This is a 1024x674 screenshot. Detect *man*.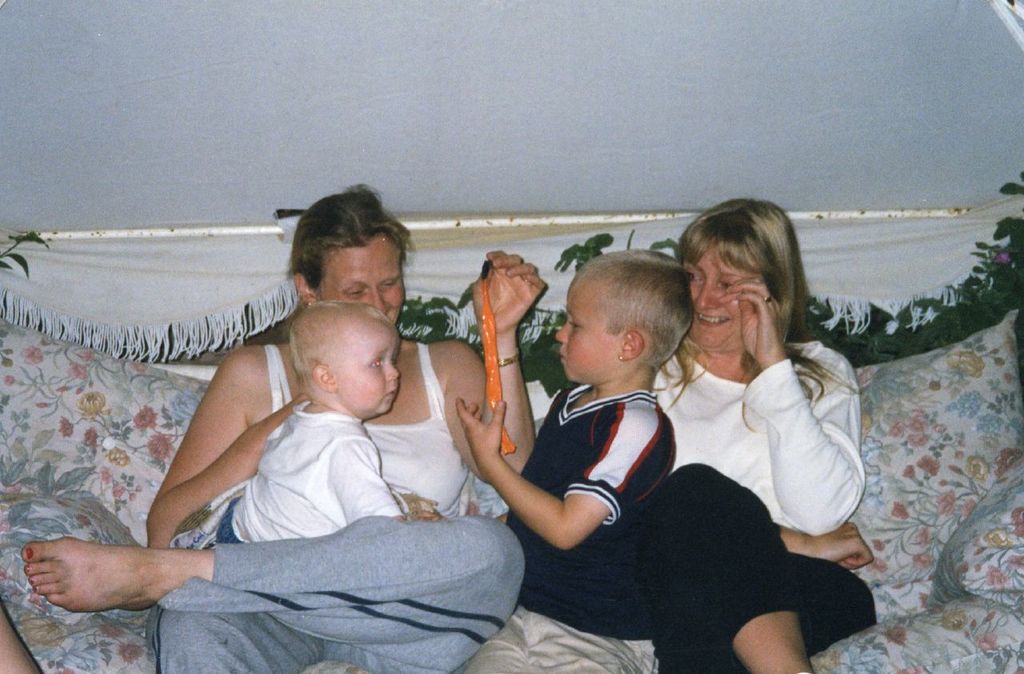
crop(191, 298, 405, 551).
